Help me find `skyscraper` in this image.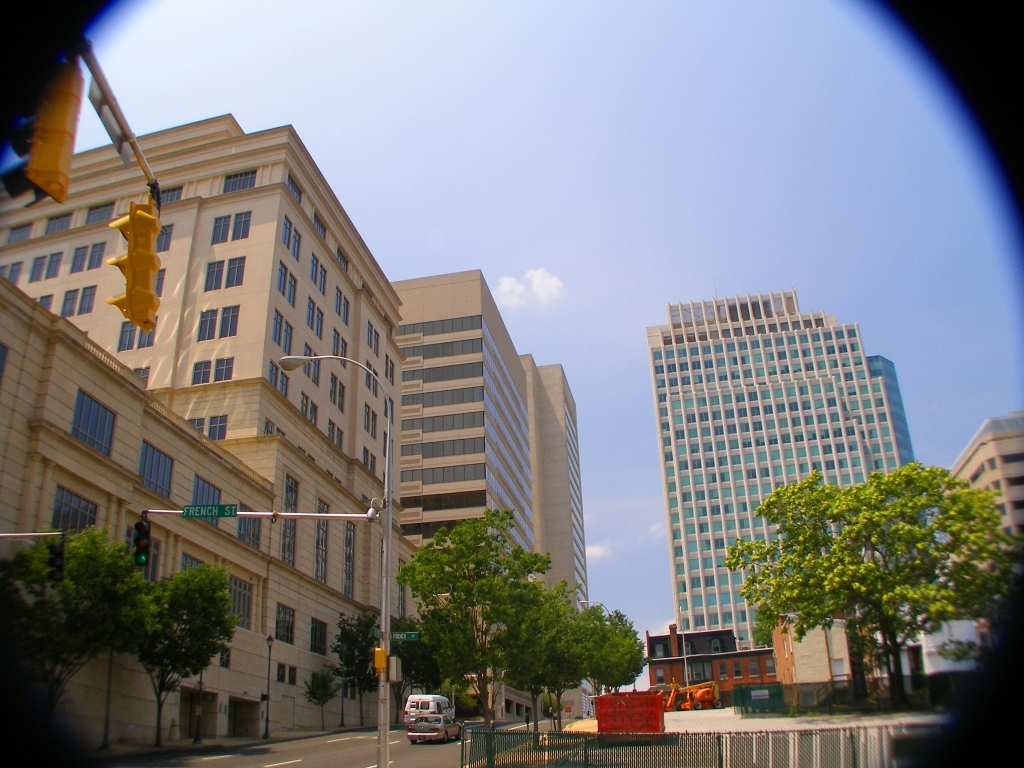
Found it: (618,285,929,657).
